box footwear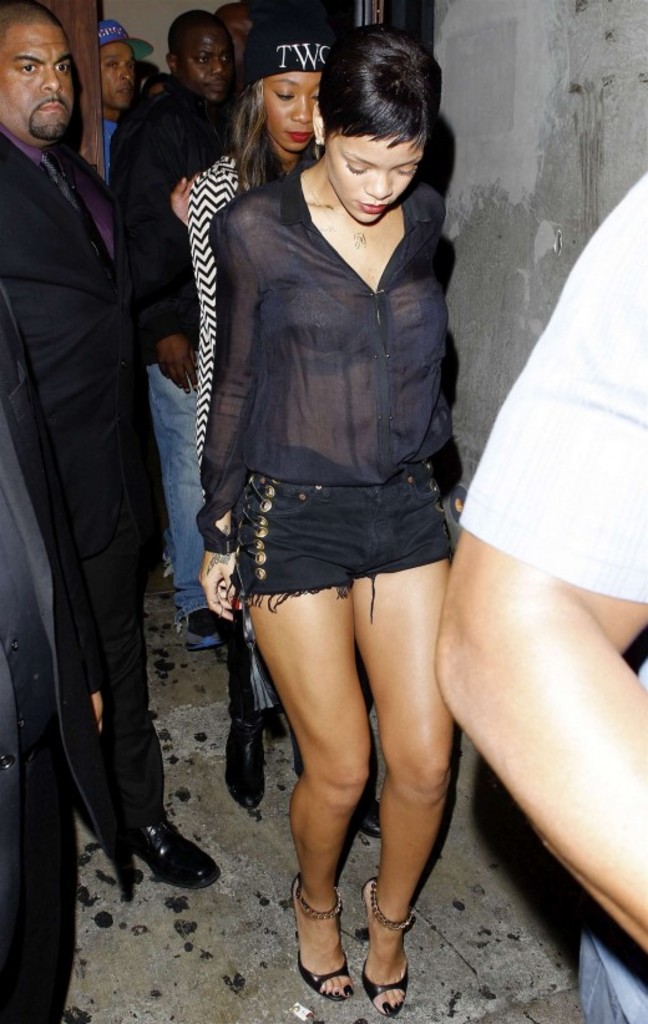
region(297, 896, 370, 1008)
